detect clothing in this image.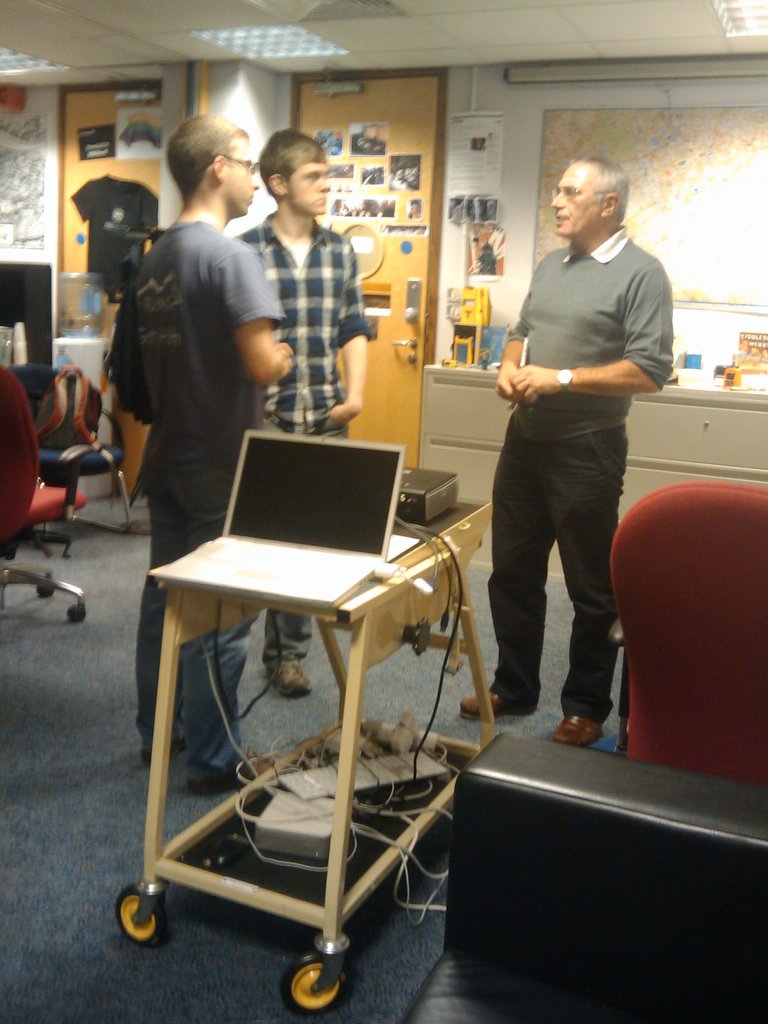
Detection: crop(478, 154, 677, 725).
